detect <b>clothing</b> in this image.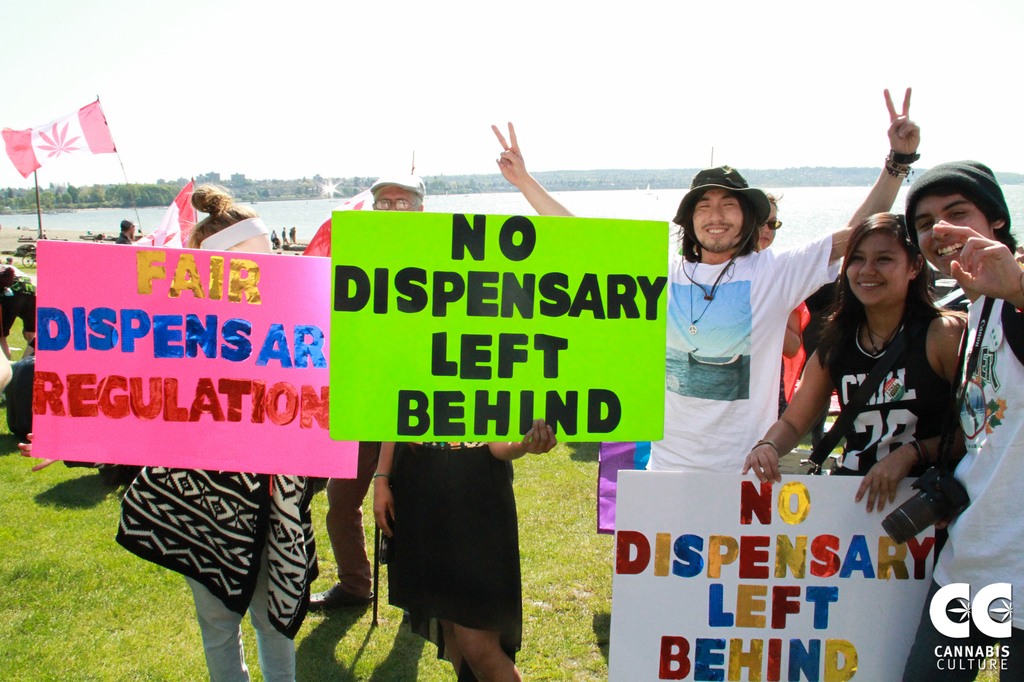
Detection: bbox(902, 290, 1023, 681).
